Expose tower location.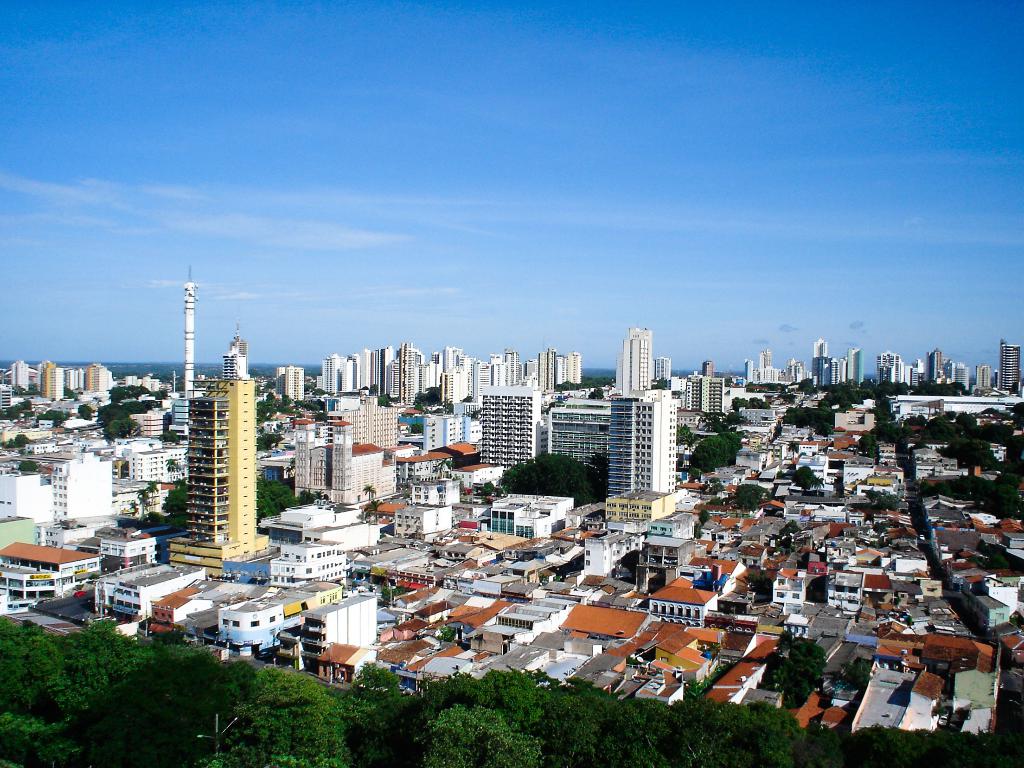
Exposed at x1=182 y1=284 x2=202 y2=404.
